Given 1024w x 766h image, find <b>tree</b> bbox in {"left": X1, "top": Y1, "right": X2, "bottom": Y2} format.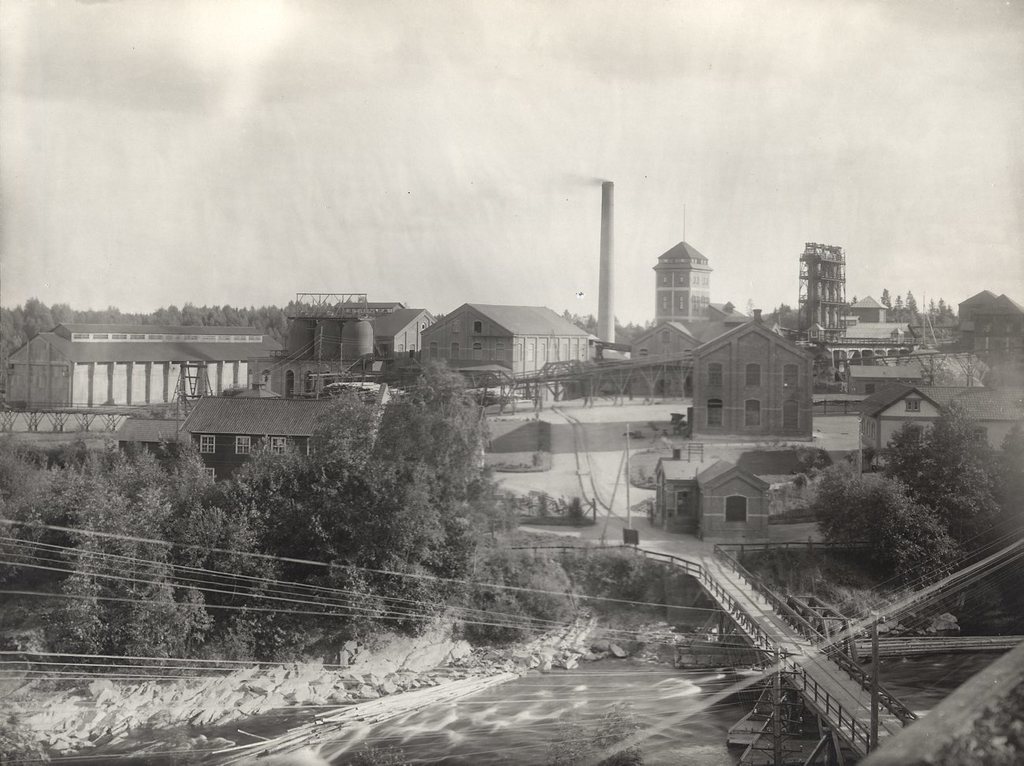
{"left": 882, "top": 287, "right": 894, "bottom": 305}.
